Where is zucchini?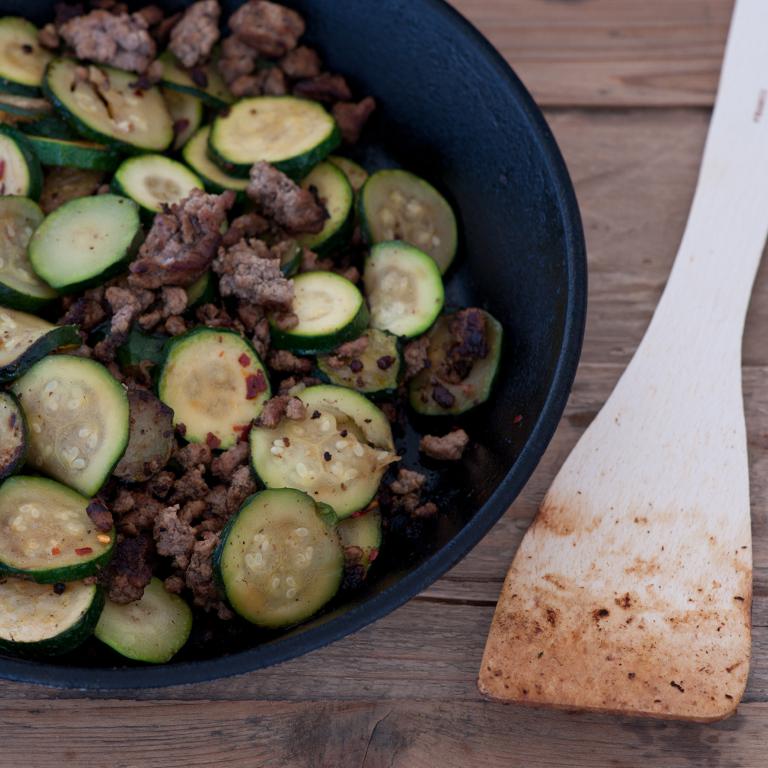
BBox(32, 189, 146, 292).
